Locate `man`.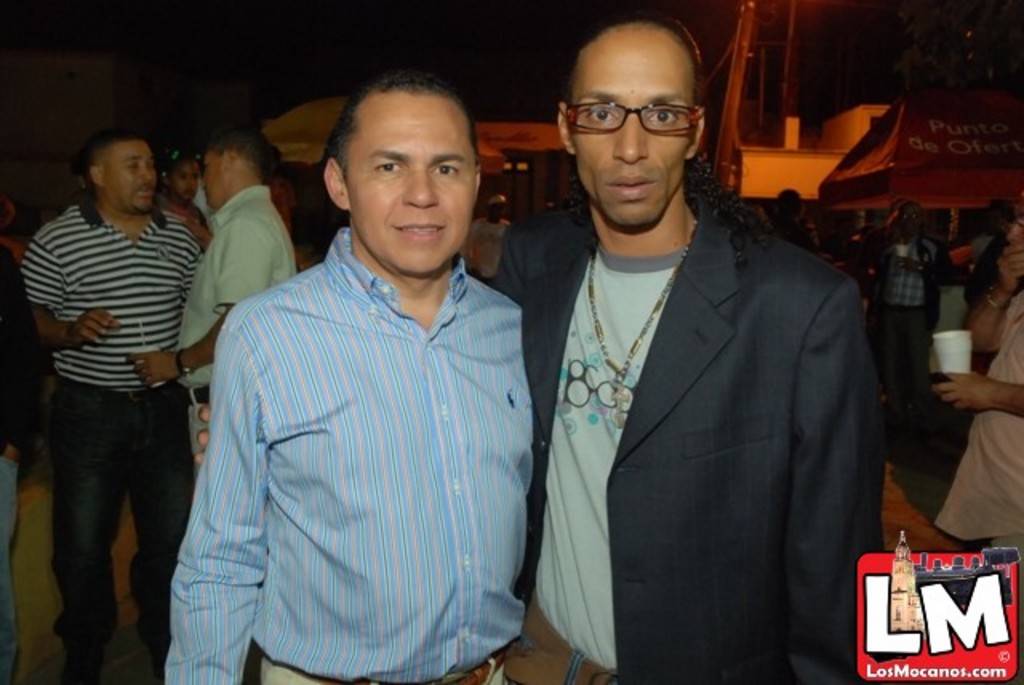
Bounding box: rect(150, 158, 205, 250).
